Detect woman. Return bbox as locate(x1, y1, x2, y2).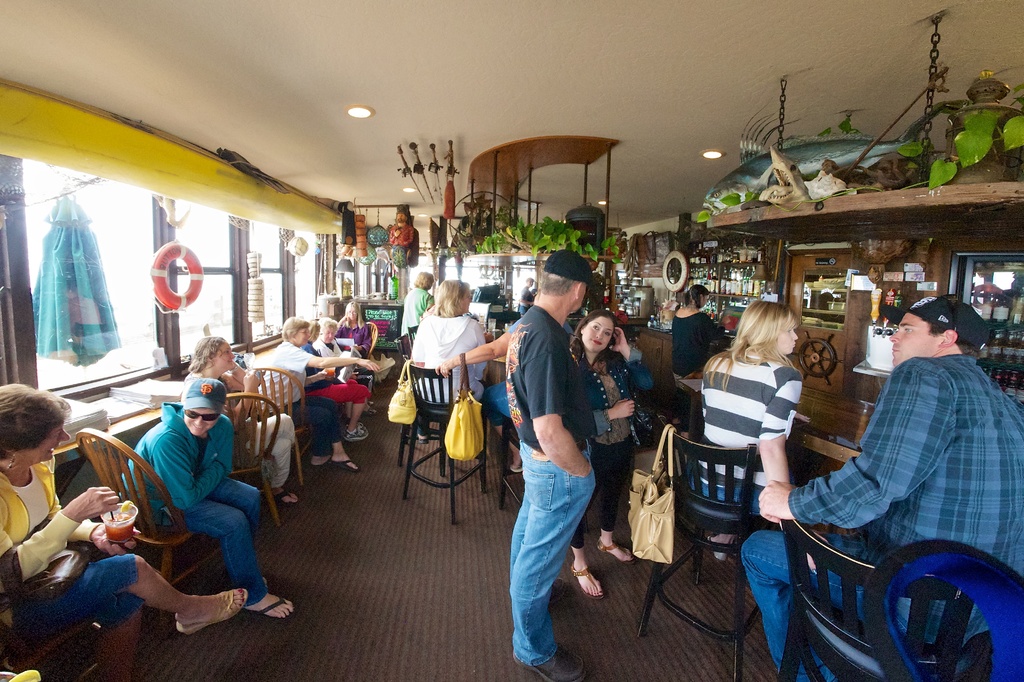
locate(397, 267, 438, 336).
